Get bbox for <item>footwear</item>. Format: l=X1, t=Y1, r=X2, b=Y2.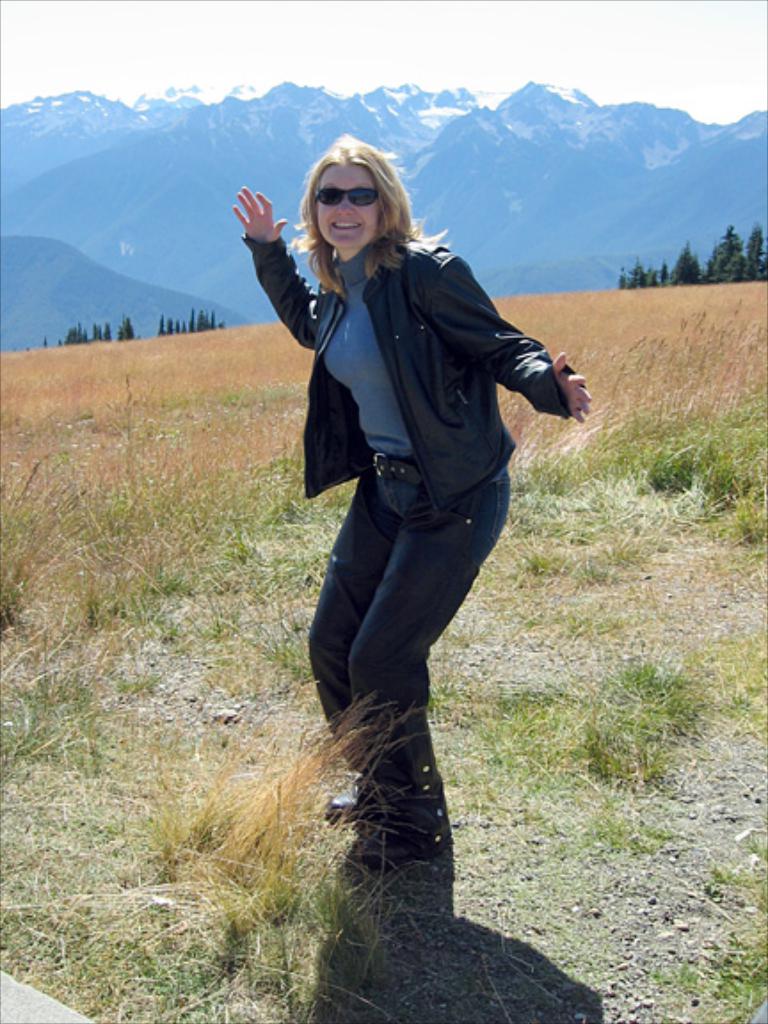
l=320, t=764, r=368, b=823.
